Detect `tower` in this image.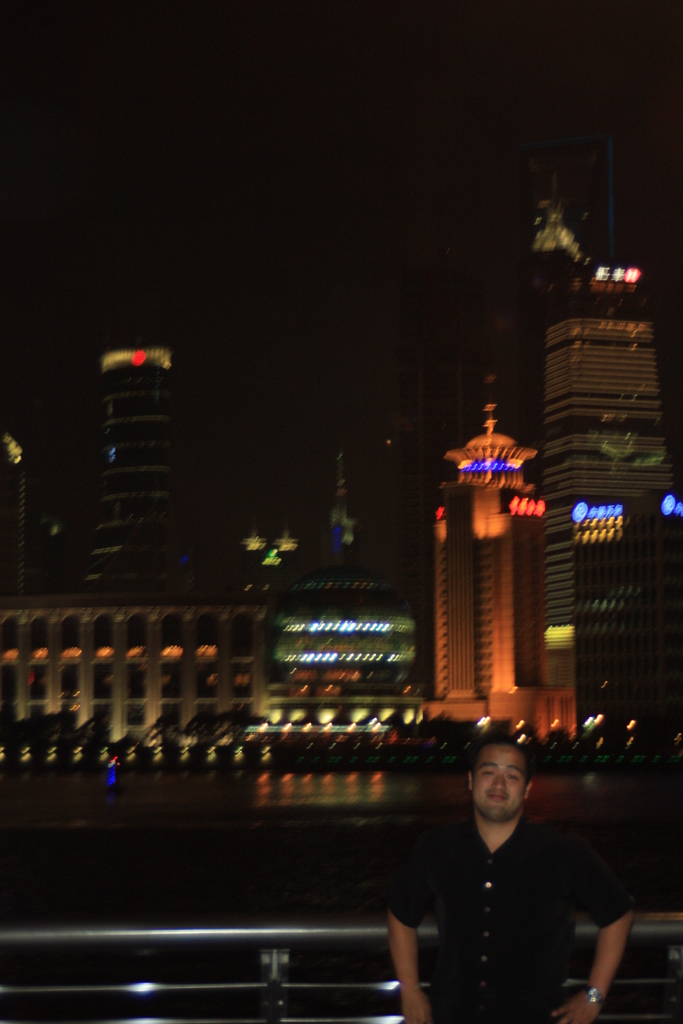
Detection: bbox=(435, 369, 547, 724).
